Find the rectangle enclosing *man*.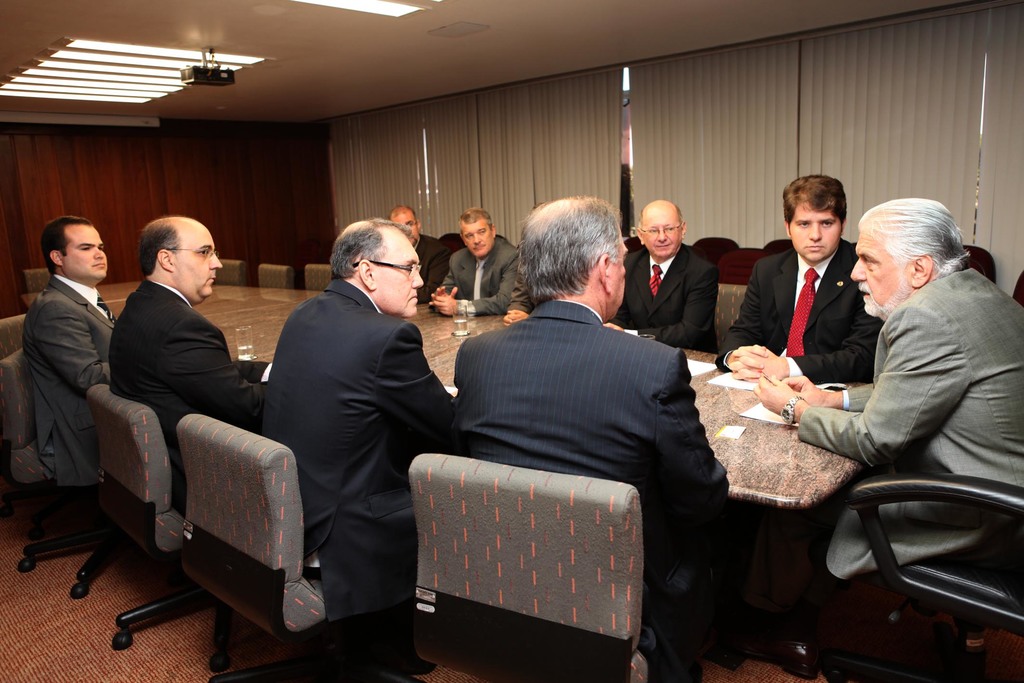
left=388, top=201, right=442, bottom=293.
